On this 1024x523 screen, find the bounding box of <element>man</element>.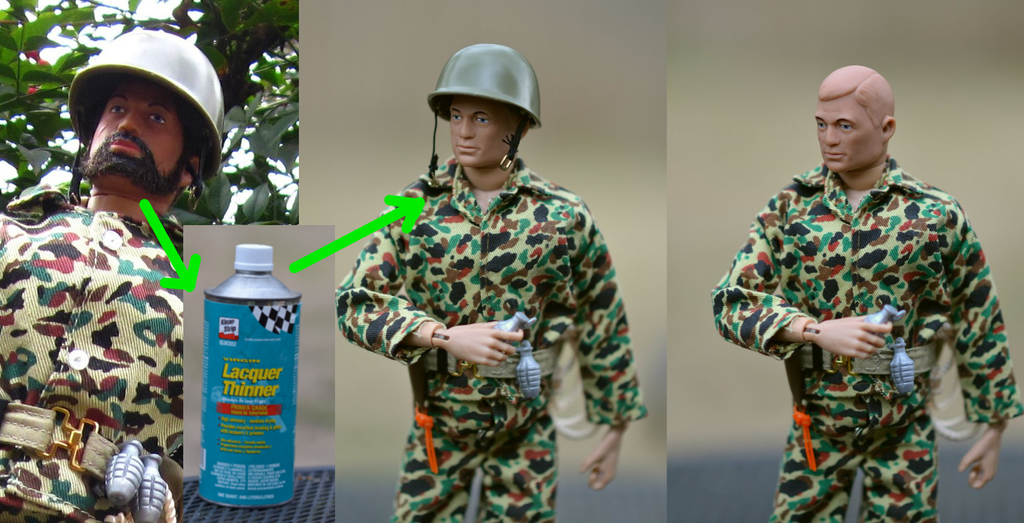
Bounding box: 335/43/645/522.
